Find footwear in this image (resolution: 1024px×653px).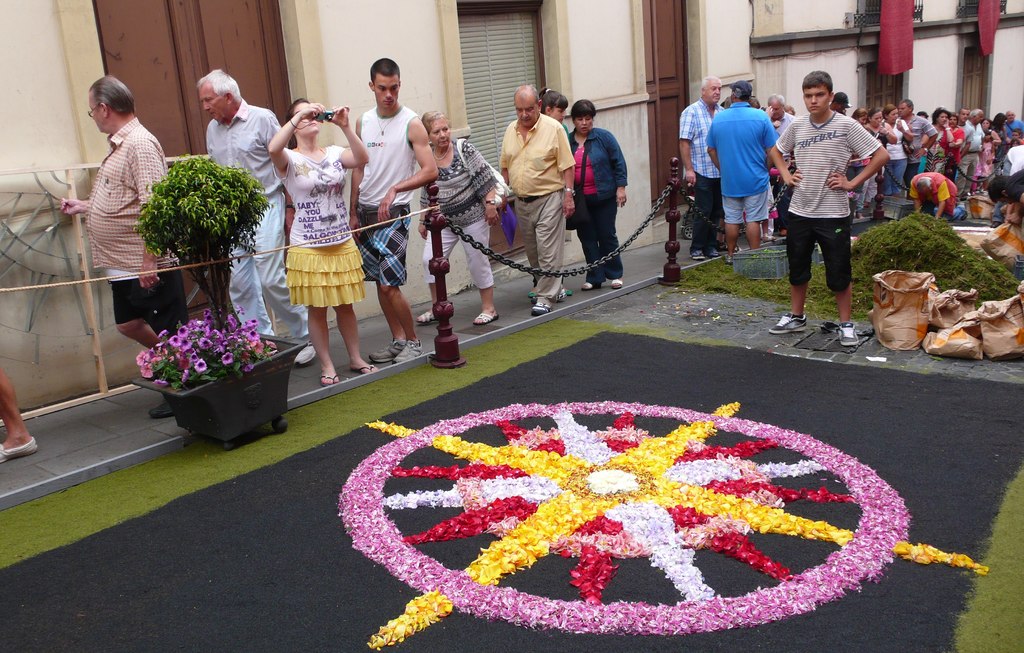
(x1=559, y1=283, x2=576, y2=297).
